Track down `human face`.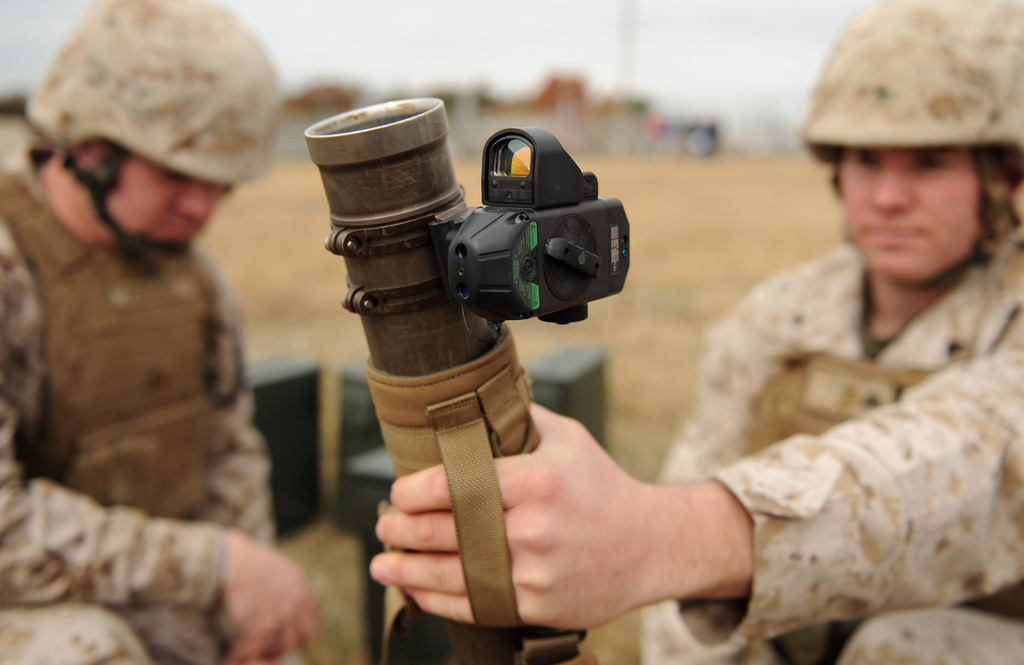
Tracked to bbox=(90, 154, 232, 236).
